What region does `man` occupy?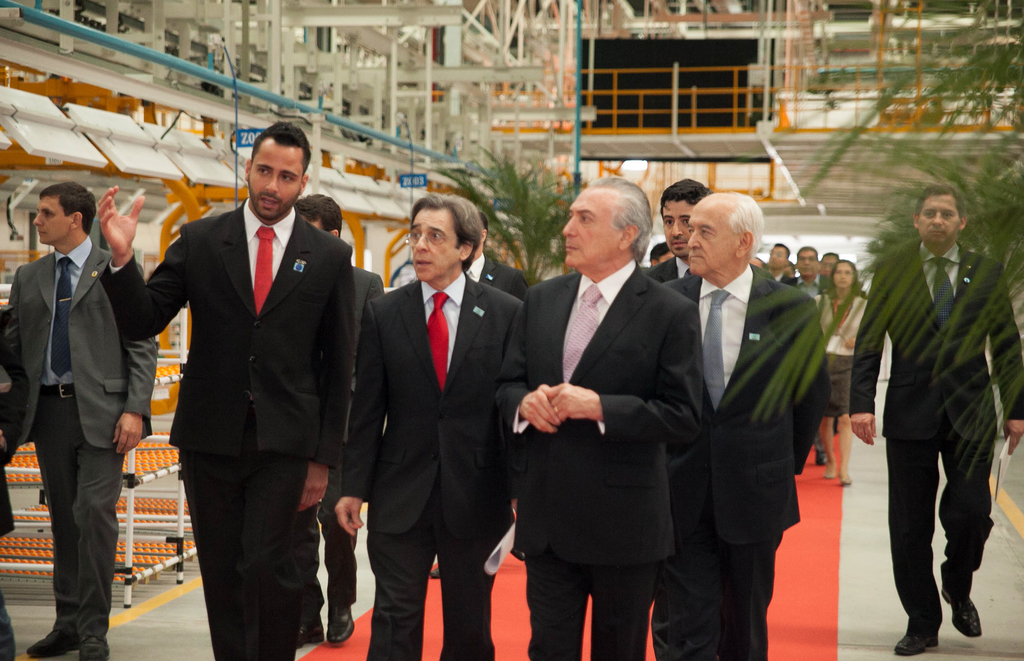
[x1=847, y1=161, x2=1012, y2=642].
